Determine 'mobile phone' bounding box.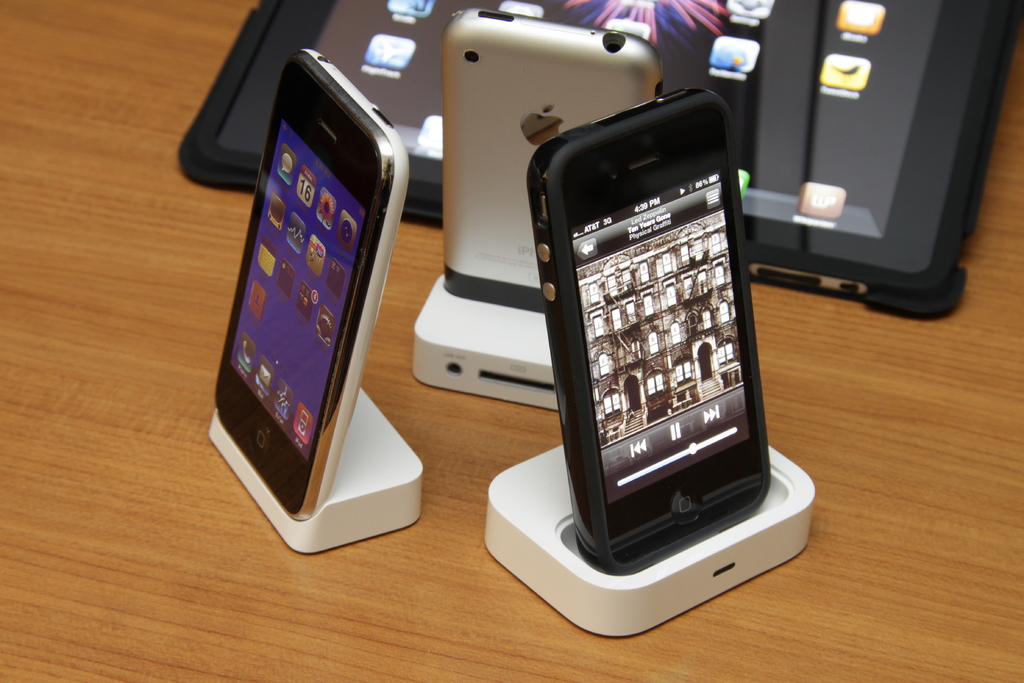
Determined: {"left": 444, "top": 7, "right": 664, "bottom": 313}.
